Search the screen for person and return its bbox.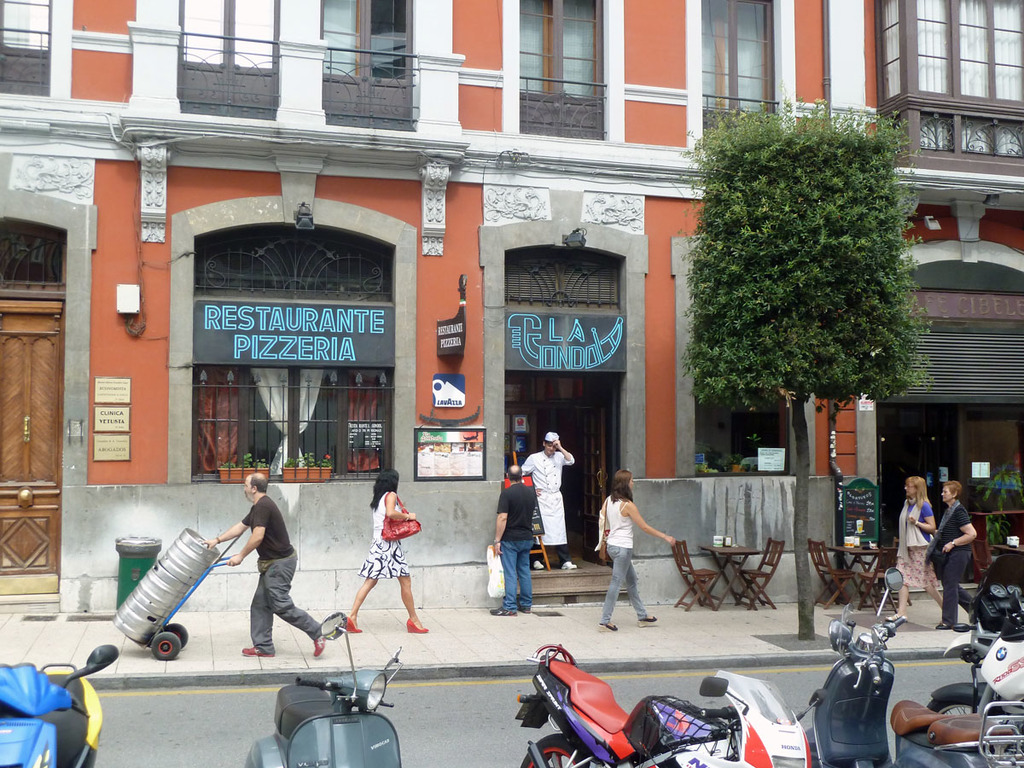
Found: box(489, 463, 536, 614).
